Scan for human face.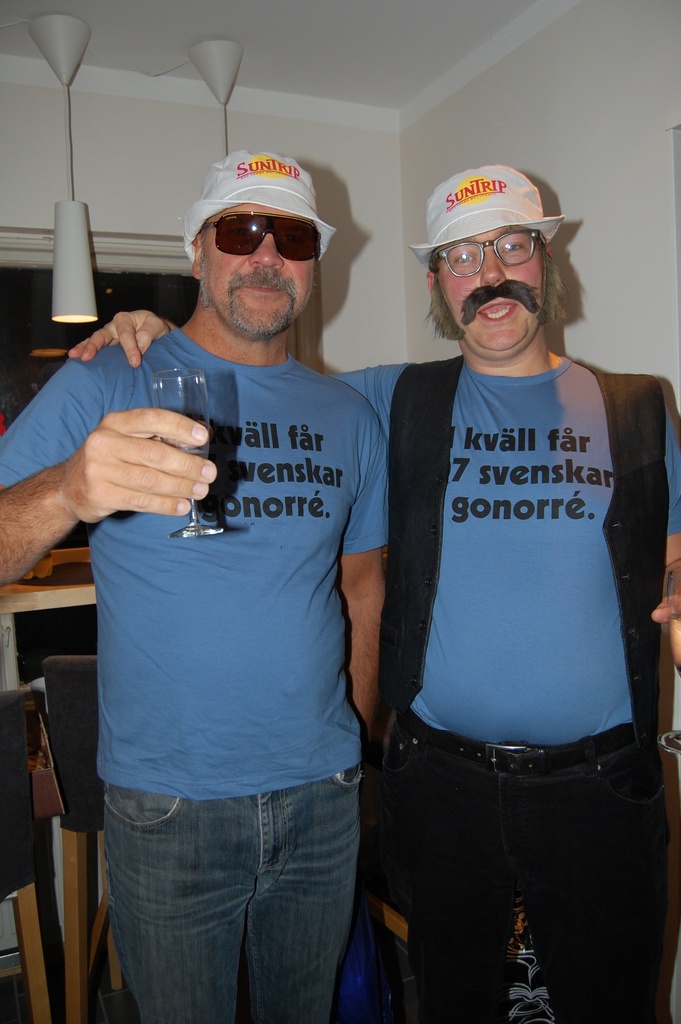
Scan result: 438, 227, 546, 355.
